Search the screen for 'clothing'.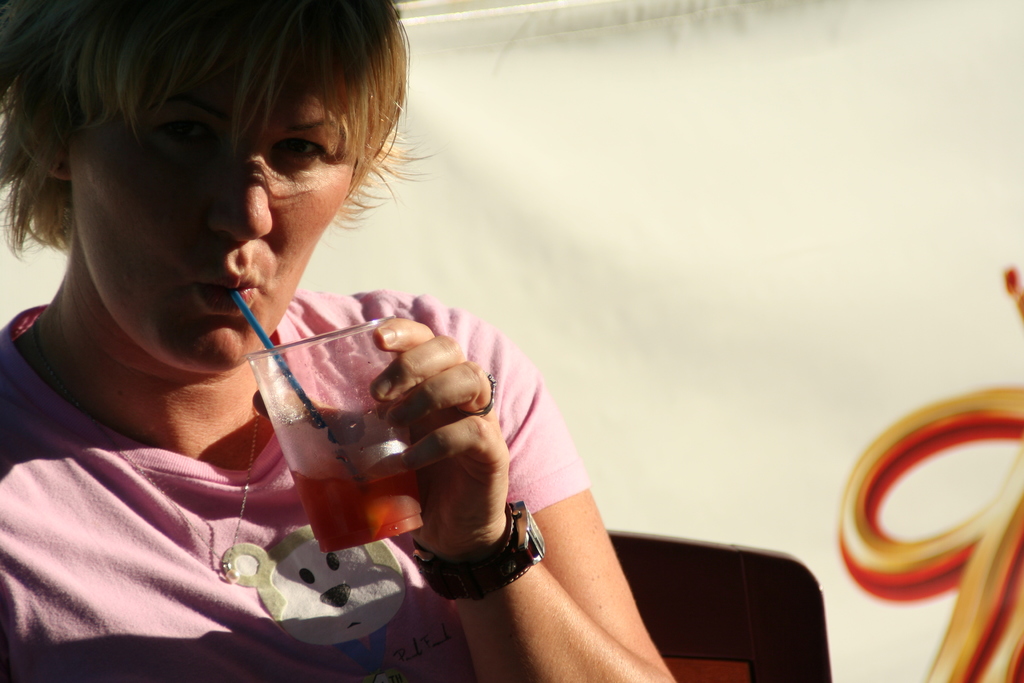
Found at 0:281:594:682.
